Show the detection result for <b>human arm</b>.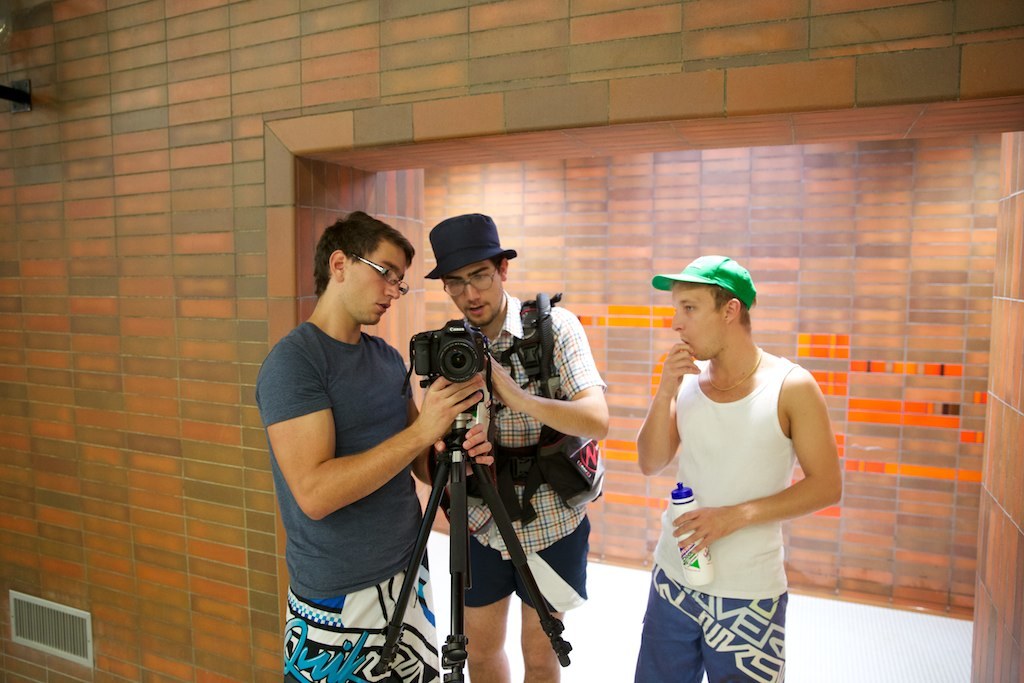
639:399:686:465.
